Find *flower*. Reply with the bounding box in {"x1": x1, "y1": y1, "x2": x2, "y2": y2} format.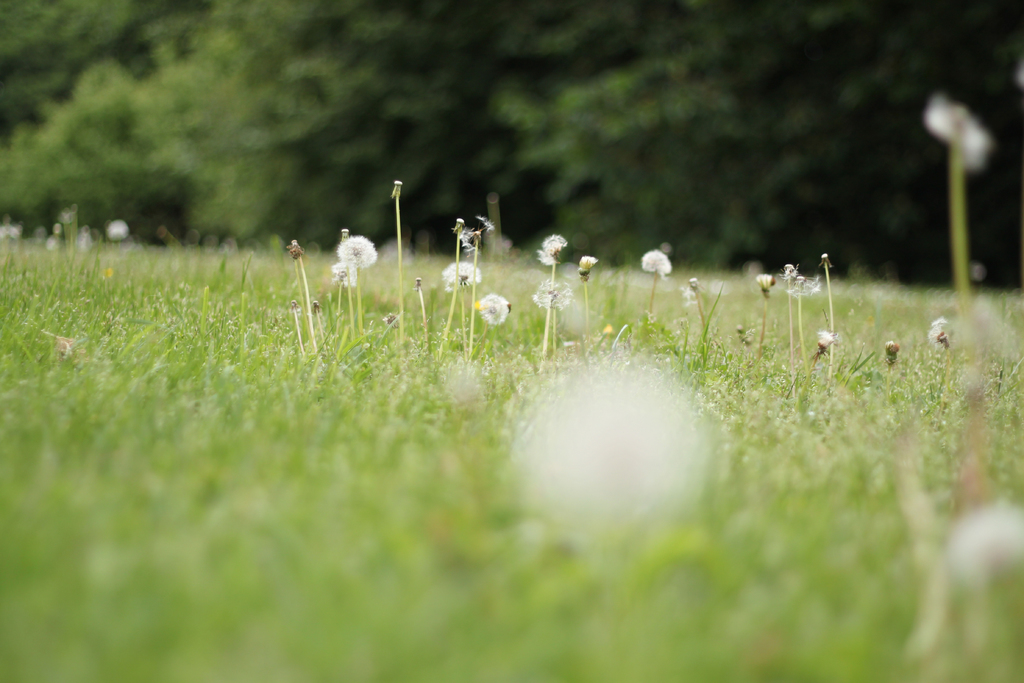
{"x1": 474, "y1": 288, "x2": 524, "y2": 337}.
